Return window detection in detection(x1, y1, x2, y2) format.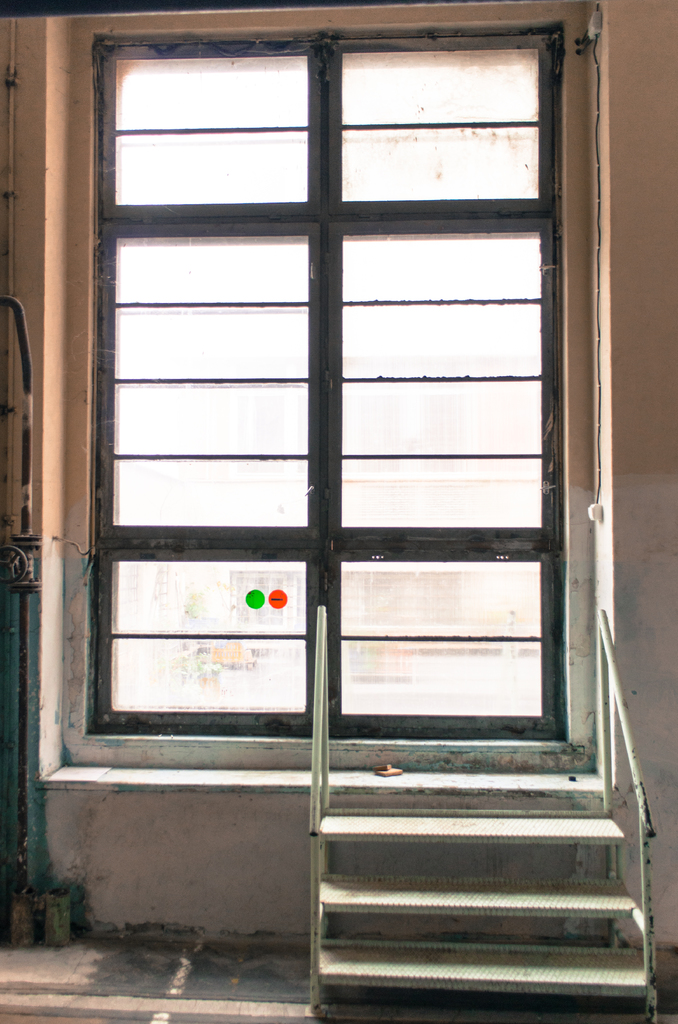
detection(59, 1, 591, 811).
